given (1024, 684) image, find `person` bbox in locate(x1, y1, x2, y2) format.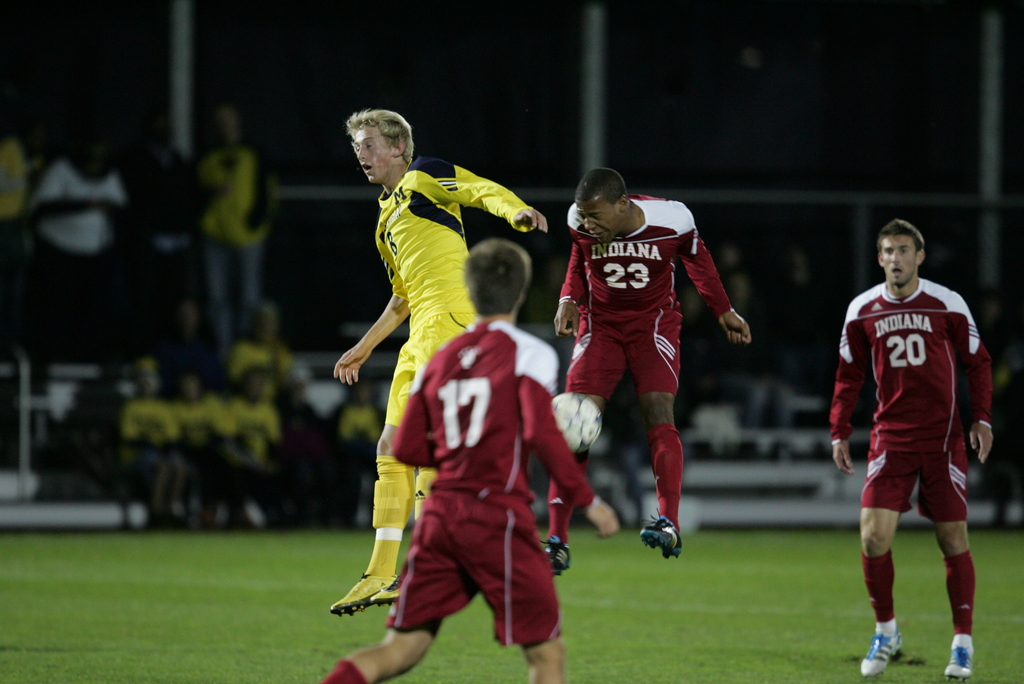
locate(542, 167, 756, 575).
